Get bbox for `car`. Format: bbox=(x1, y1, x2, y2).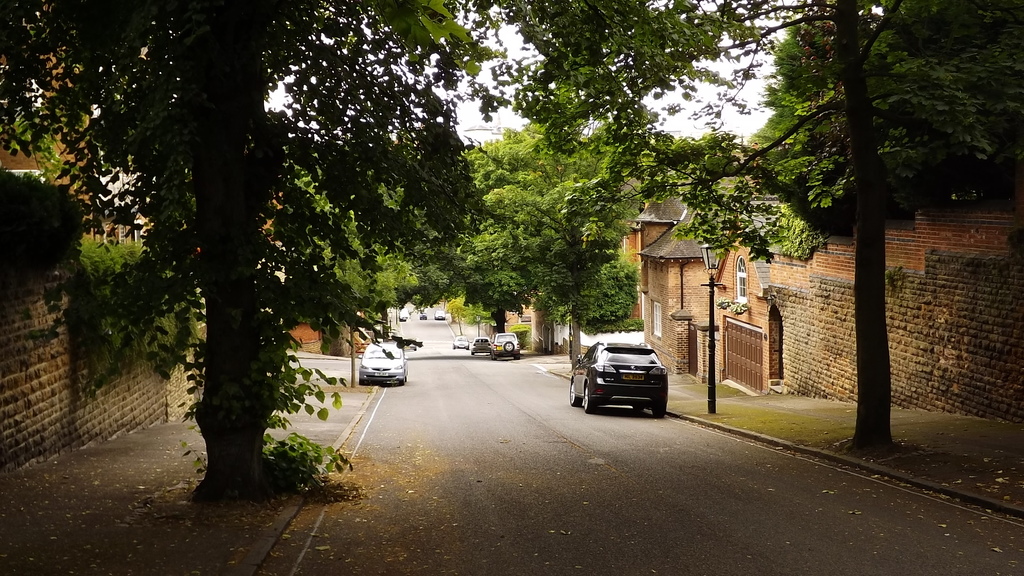
bbox=(420, 312, 428, 318).
